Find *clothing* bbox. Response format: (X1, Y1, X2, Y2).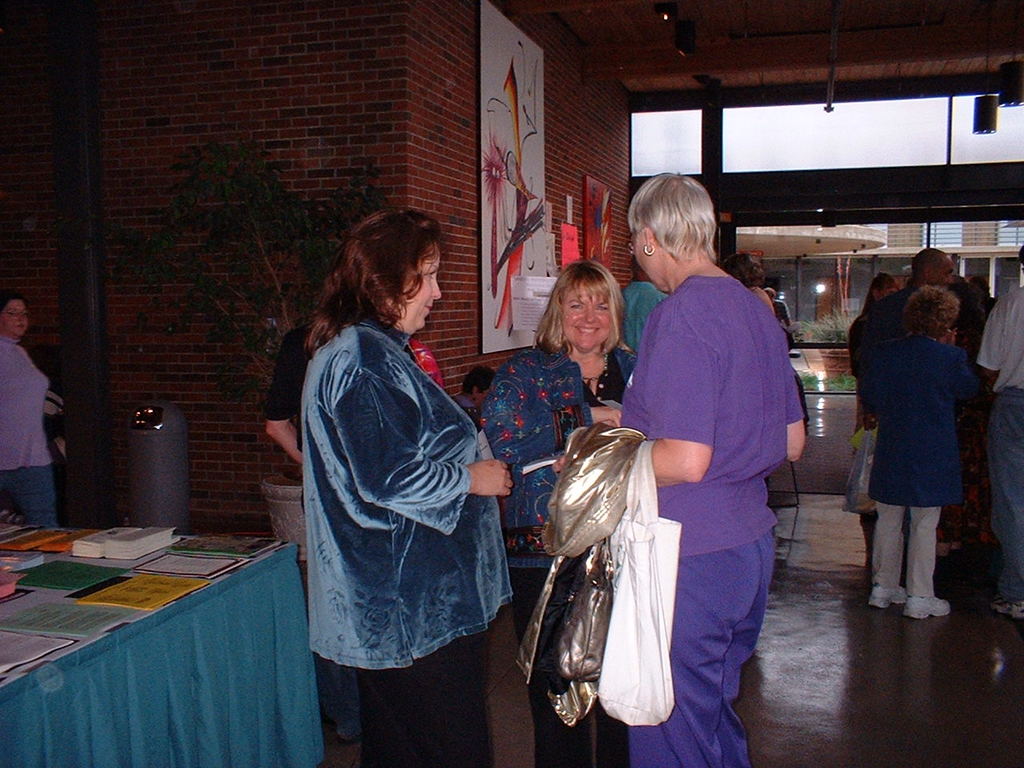
(598, 255, 813, 767).
